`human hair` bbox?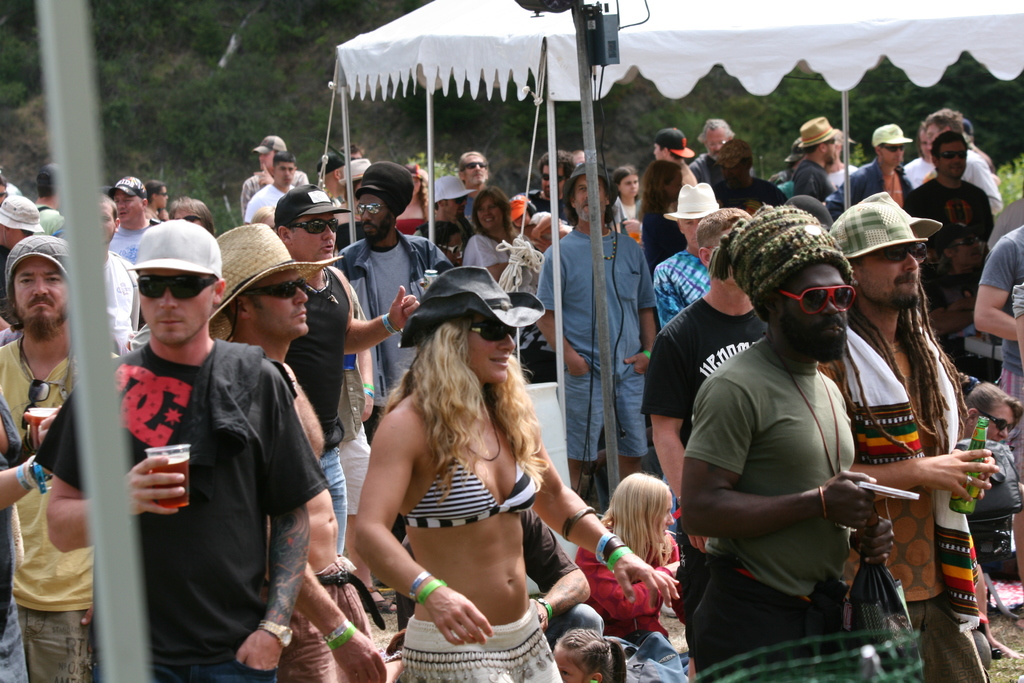
l=538, t=147, r=579, b=185
